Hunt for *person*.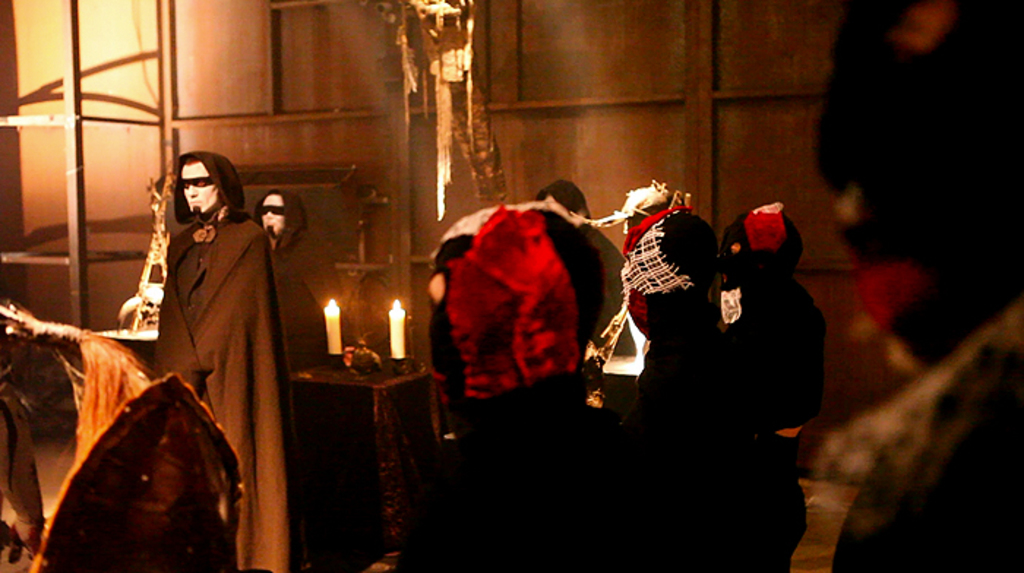
Hunted down at [113,152,291,567].
